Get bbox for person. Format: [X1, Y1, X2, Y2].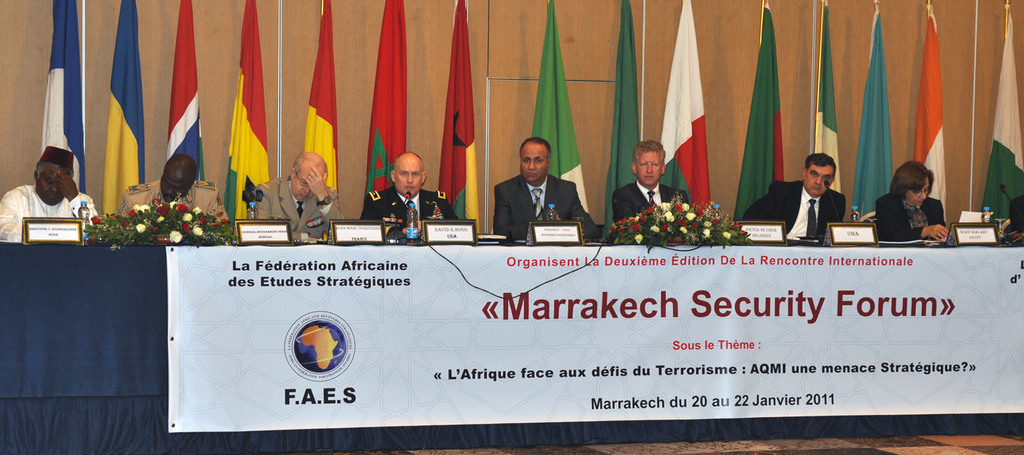
[1011, 193, 1023, 235].
